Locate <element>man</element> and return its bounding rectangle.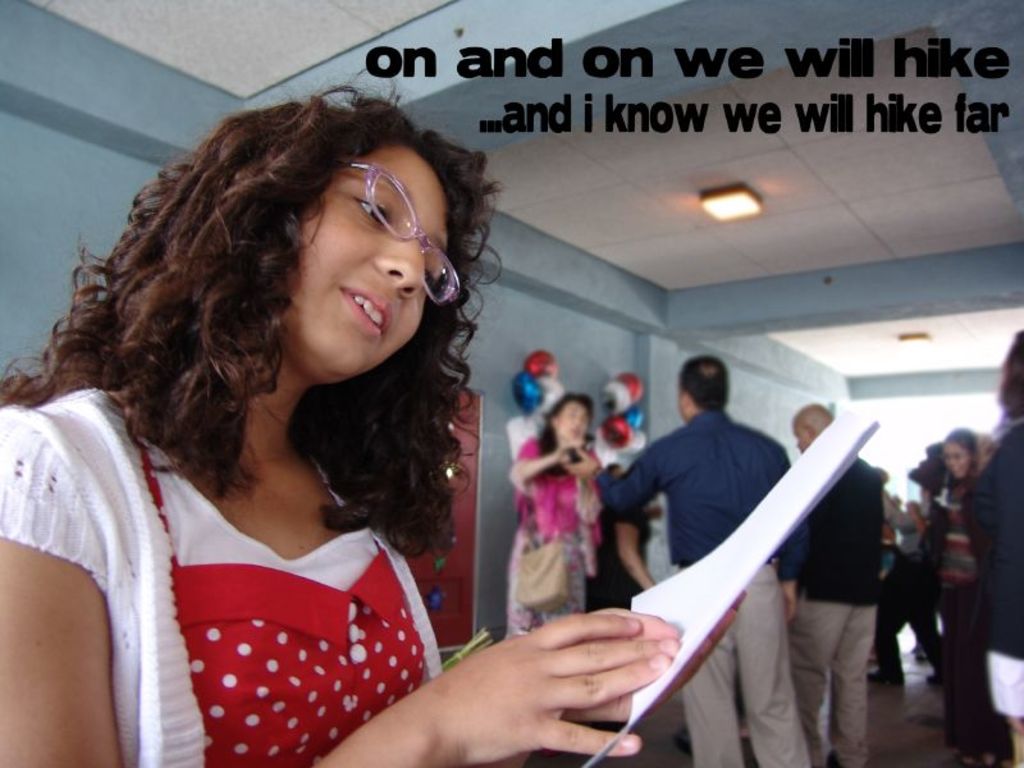
box=[593, 362, 835, 694].
